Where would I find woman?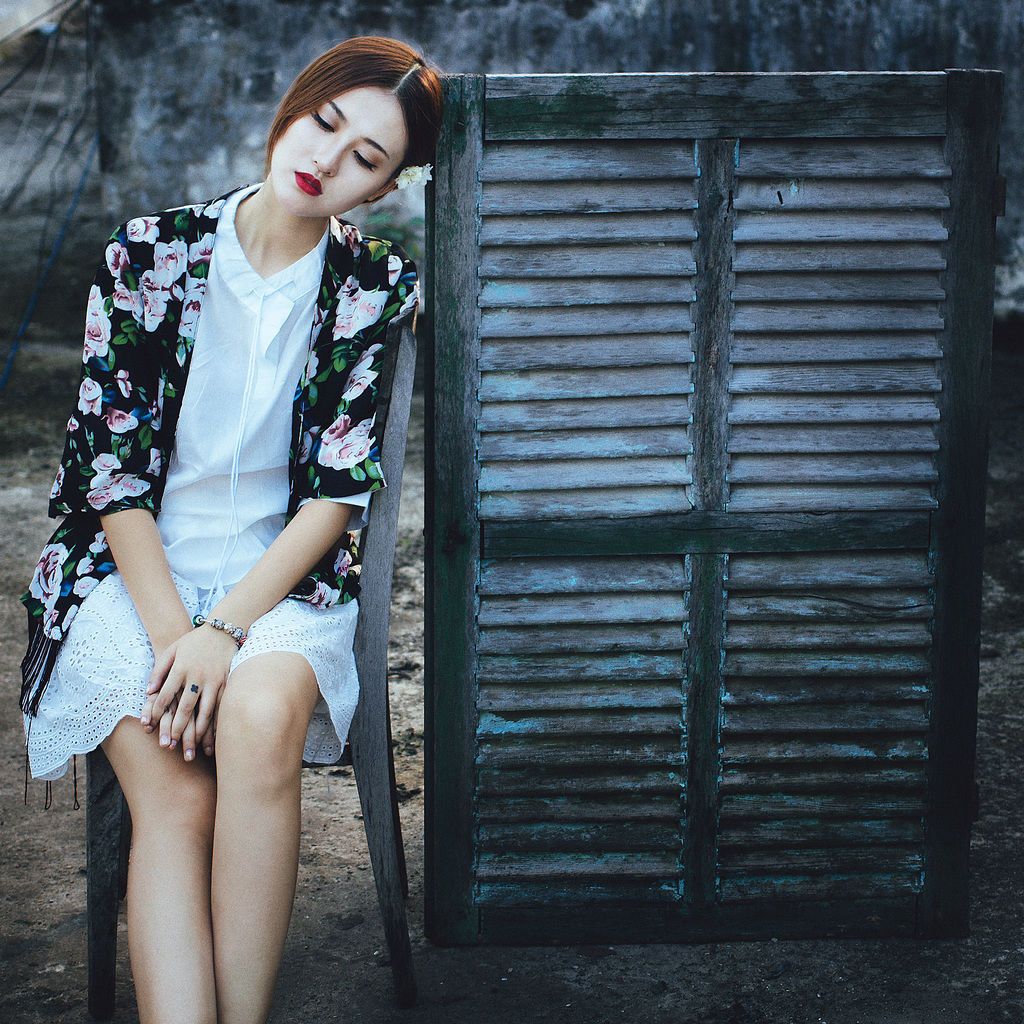
At bbox=[31, 32, 403, 1011].
